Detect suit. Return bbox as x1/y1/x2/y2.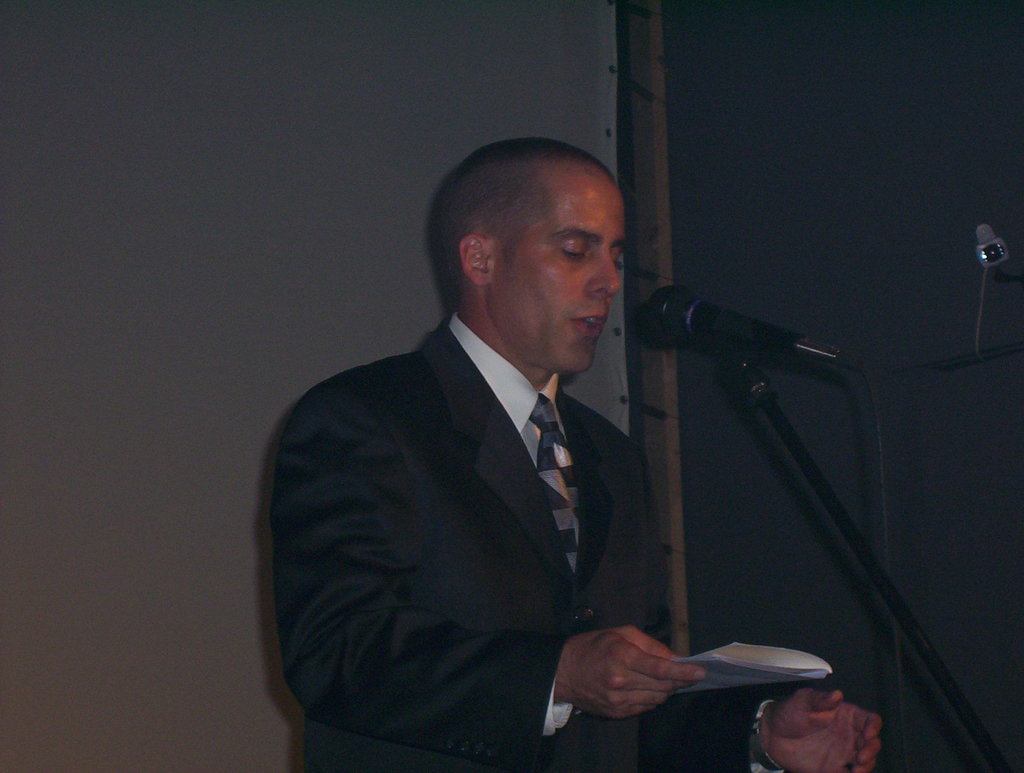
271/180/692/772.
